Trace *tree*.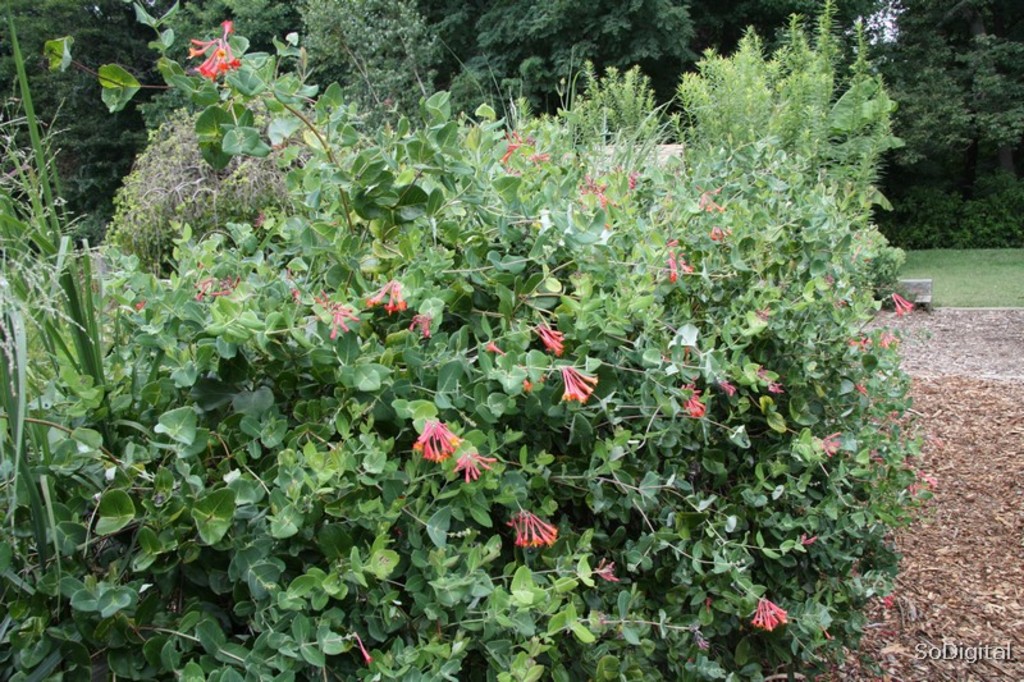
Traced to bbox(12, 0, 989, 635).
